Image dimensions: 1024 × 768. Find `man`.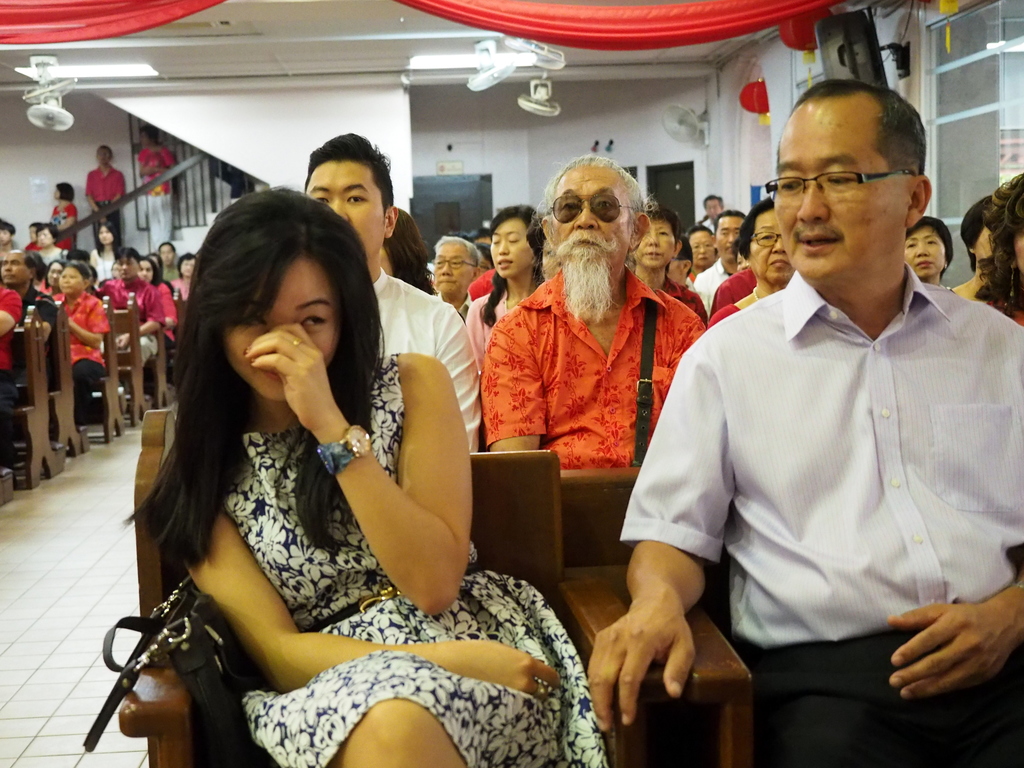
{"x1": 630, "y1": 204, "x2": 707, "y2": 327}.
